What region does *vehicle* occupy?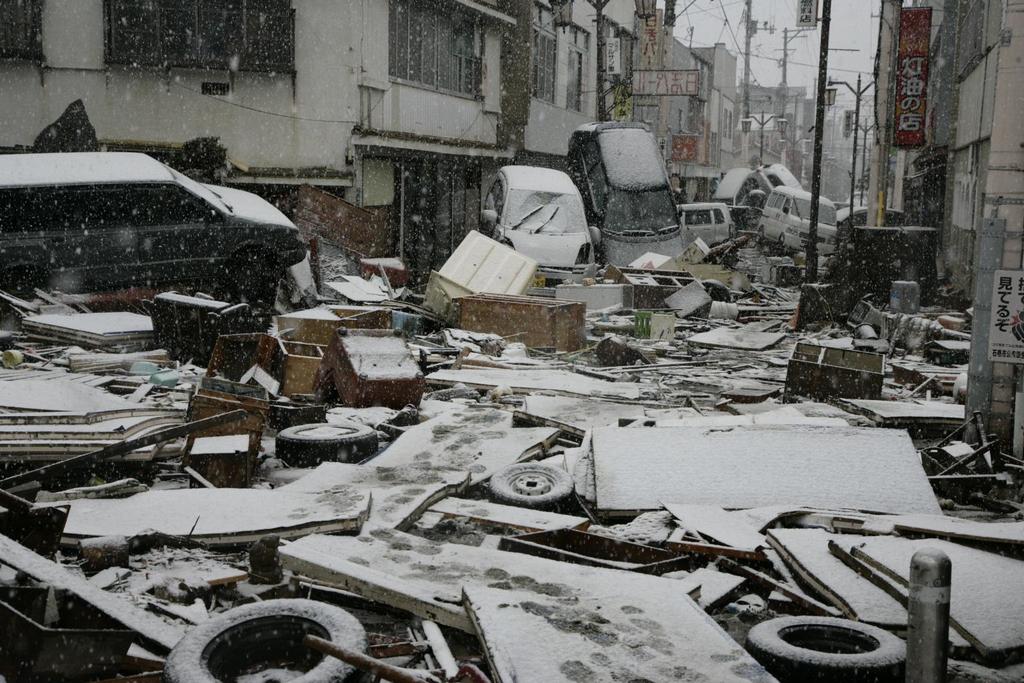
(x1=753, y1=184, x2=845, y2=249).
